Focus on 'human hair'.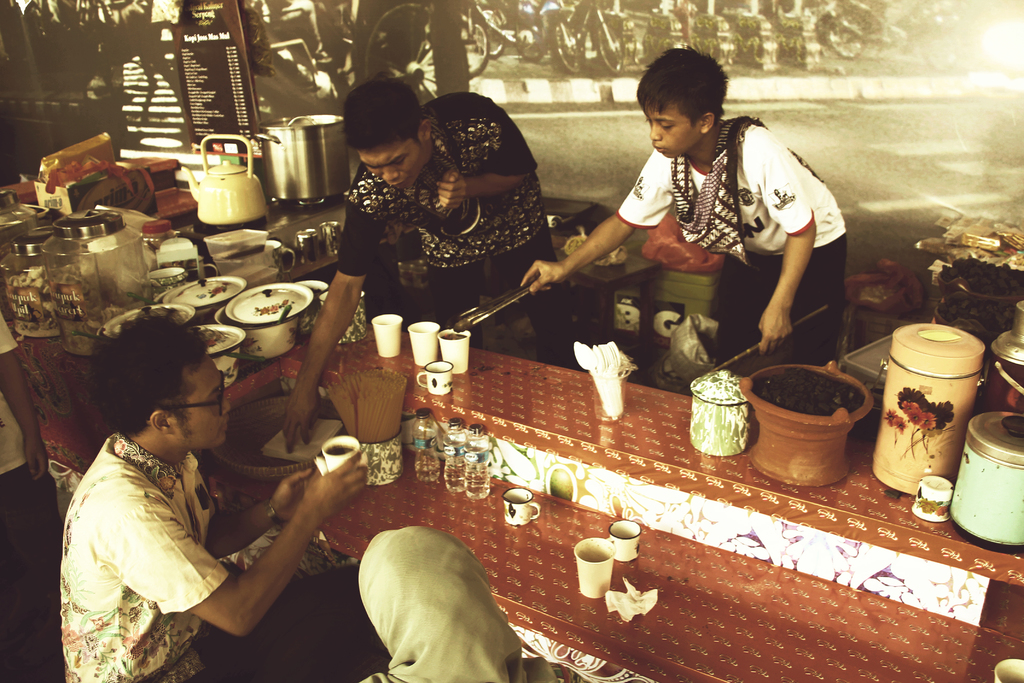
Focused at 90:315:207:443.
